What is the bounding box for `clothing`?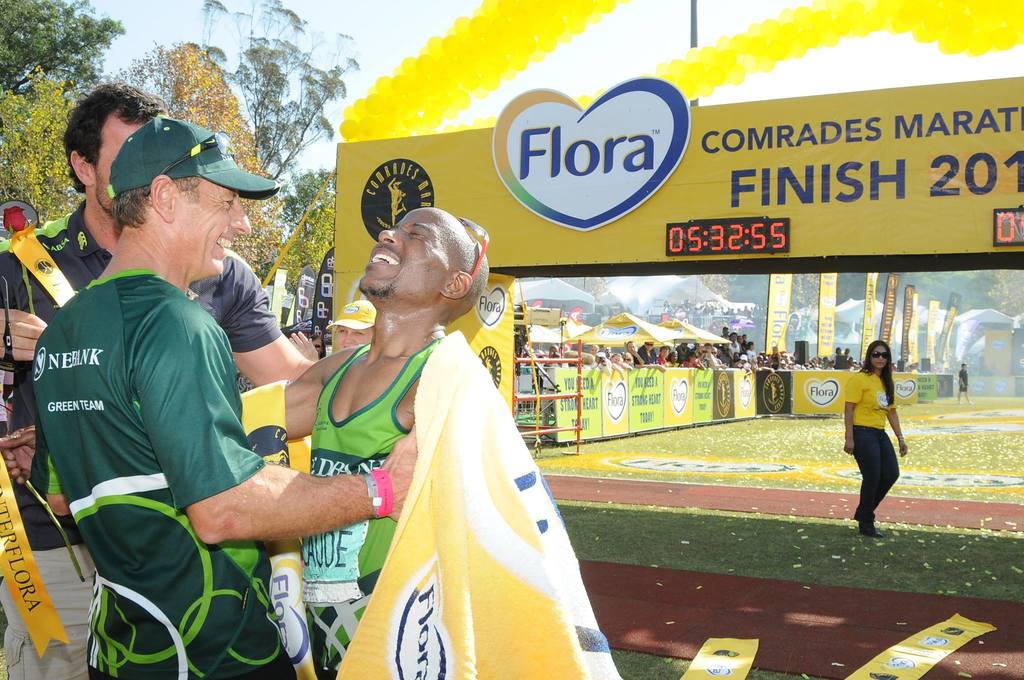
[850, 435, 896, 521].
